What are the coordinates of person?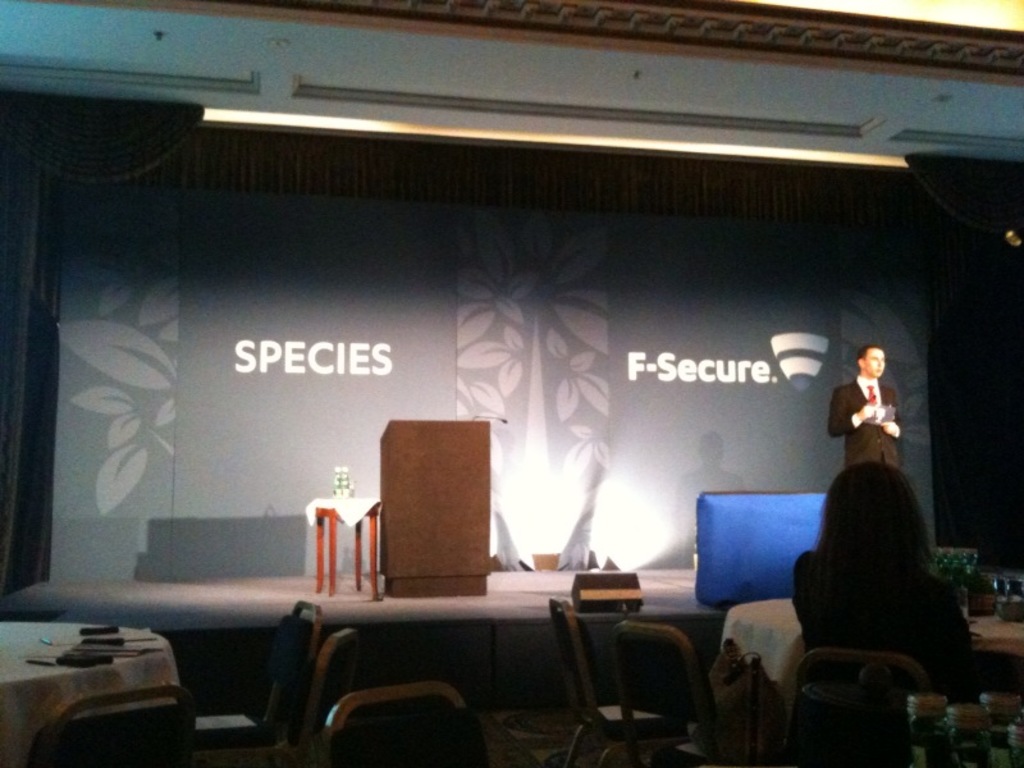
[left=790, top=460, right=978, bottom=687].
